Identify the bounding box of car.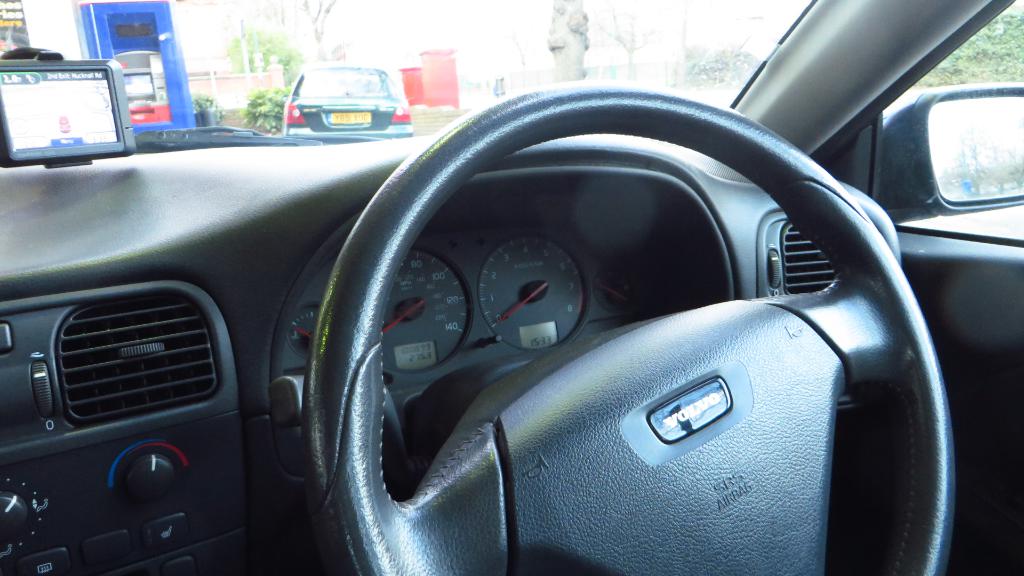
287, 67, 417, 133.
